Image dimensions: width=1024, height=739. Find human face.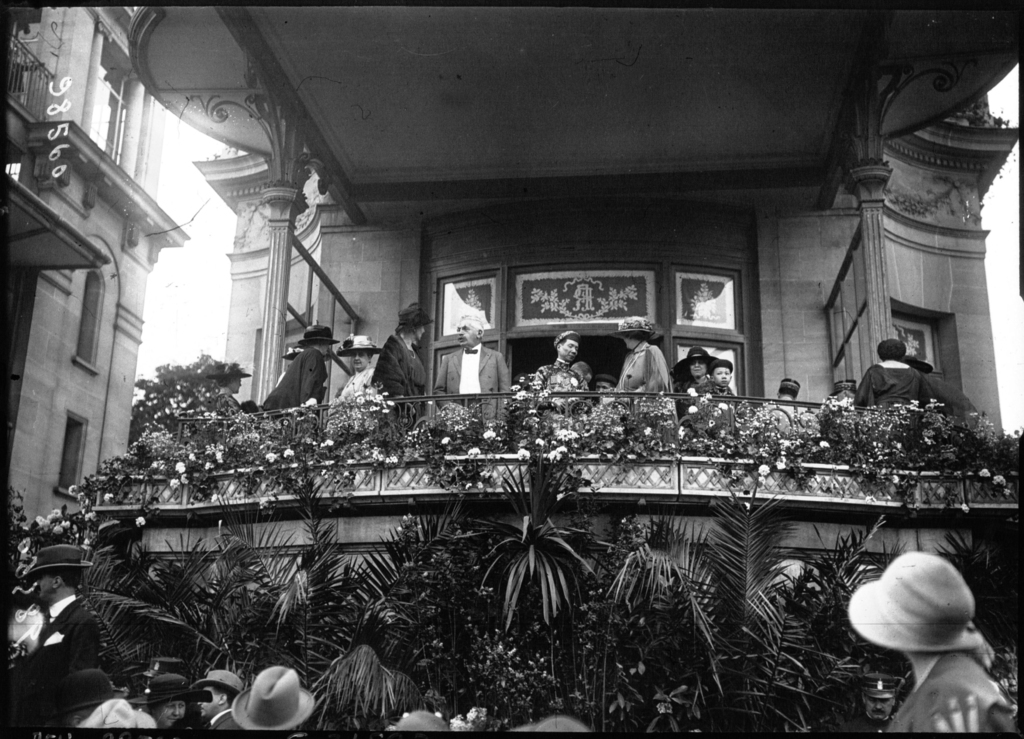
(left=157, top=695, right=186, bottom=727).
